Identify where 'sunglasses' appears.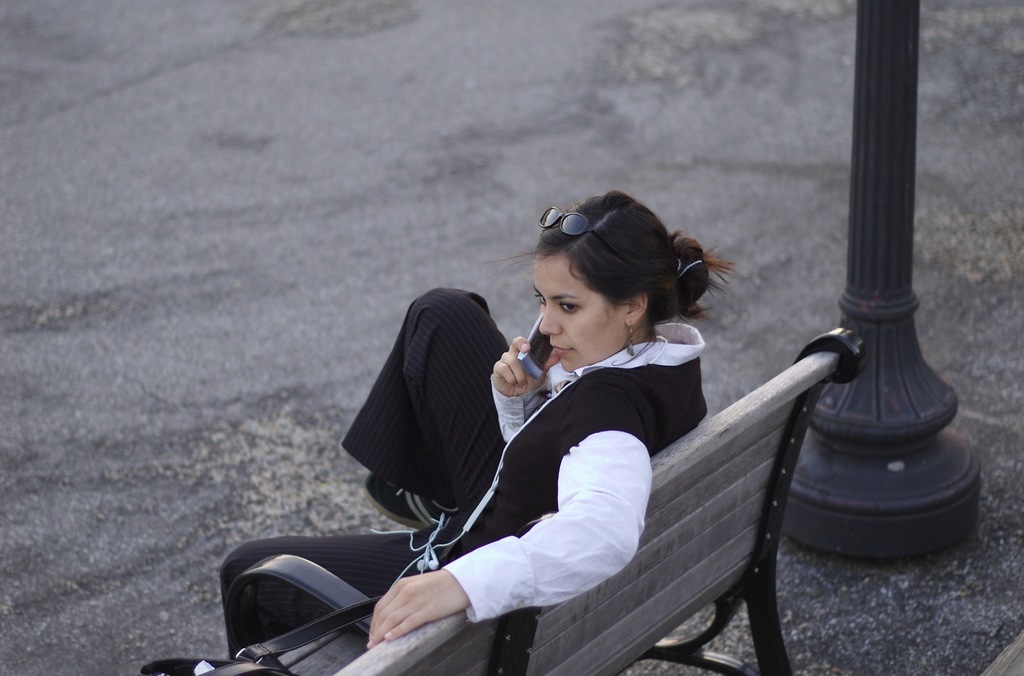
Appears at (541, 204, 627, 262).
